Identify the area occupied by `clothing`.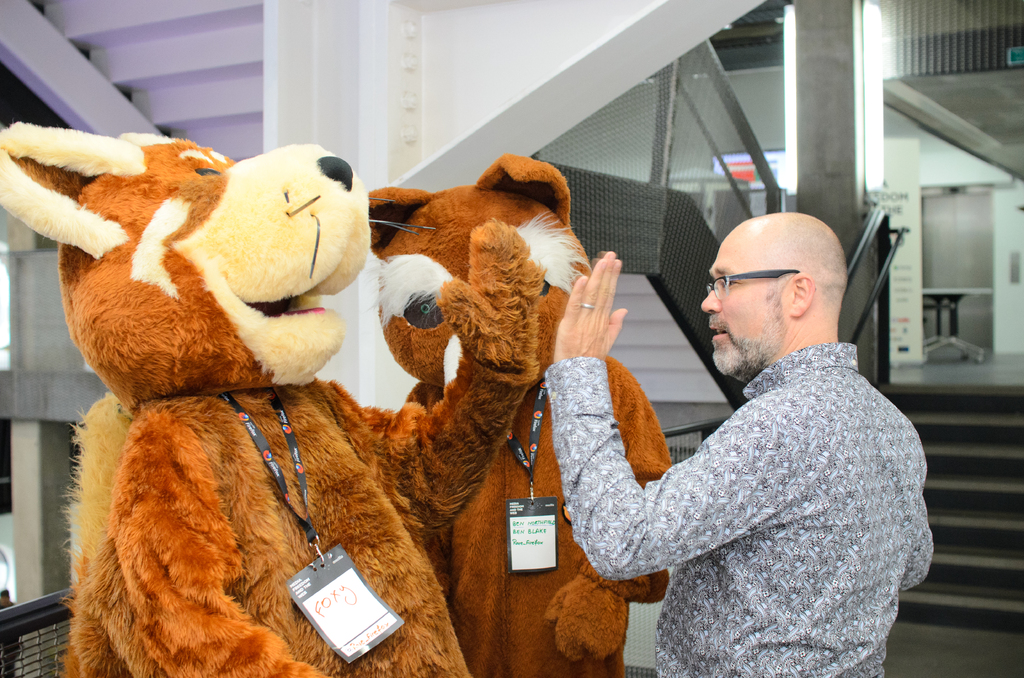
Area: (565,277,928,675).
